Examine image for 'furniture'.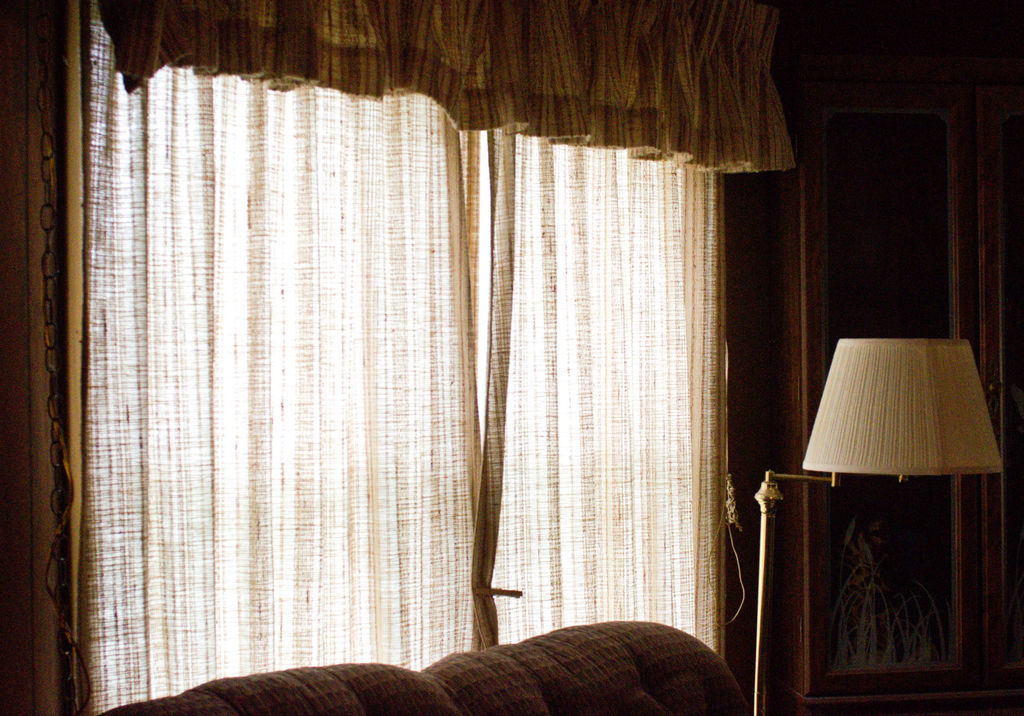
Examination result: BBox(96, 619, 751, 715).
